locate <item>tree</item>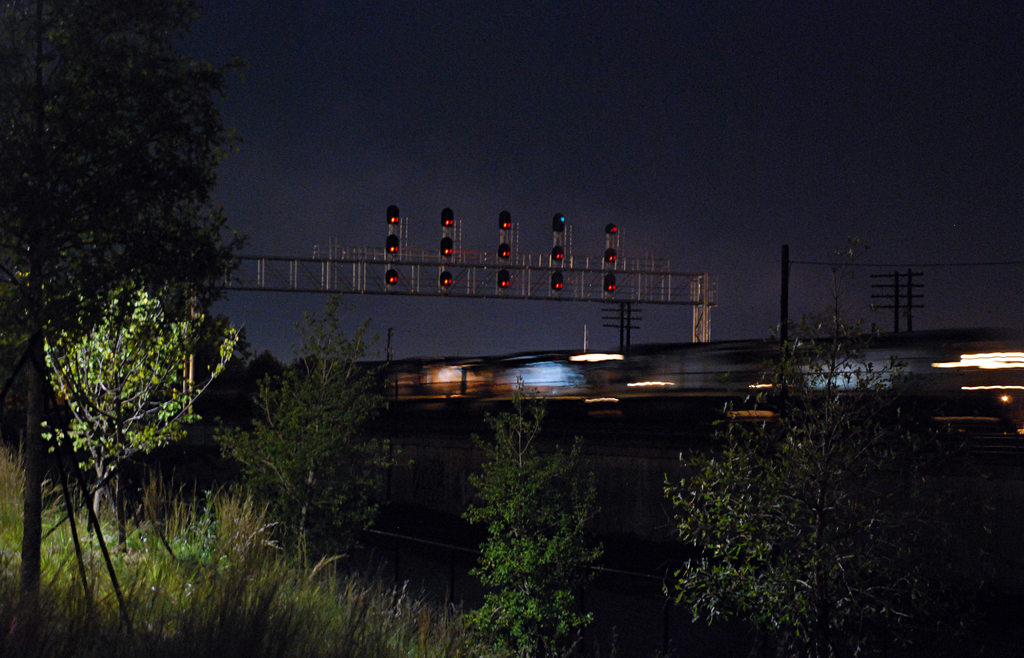
{"left": 0, "top": 2, "right": 247, "bottom": 657}
